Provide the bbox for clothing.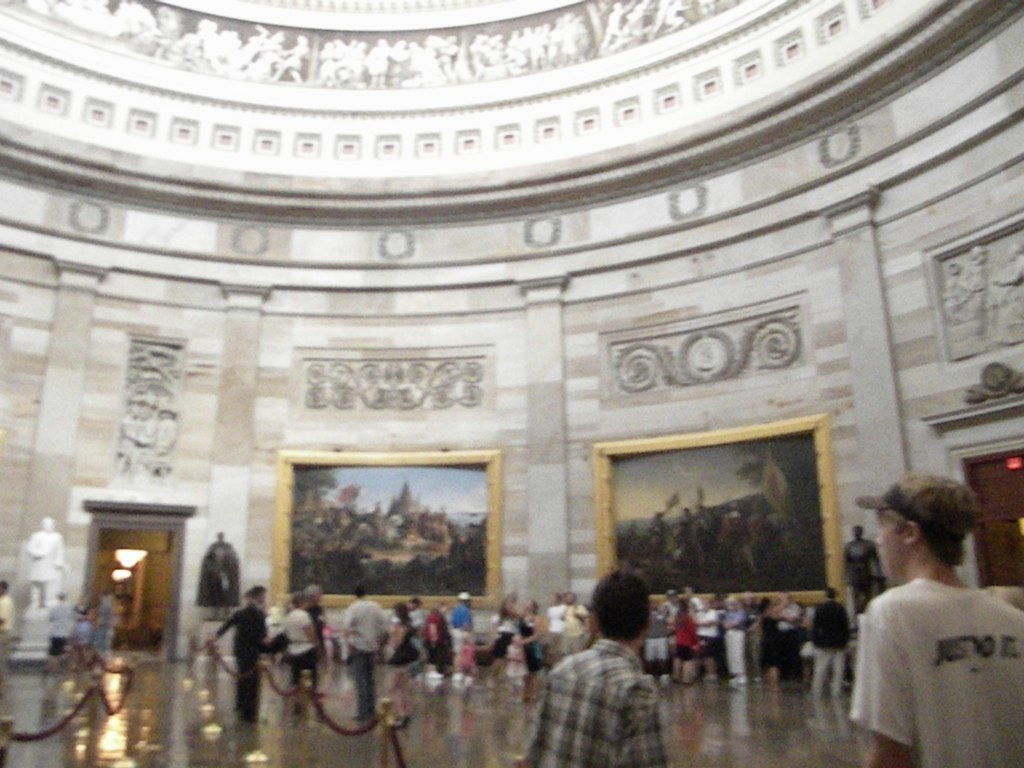
699,608,723,673.
